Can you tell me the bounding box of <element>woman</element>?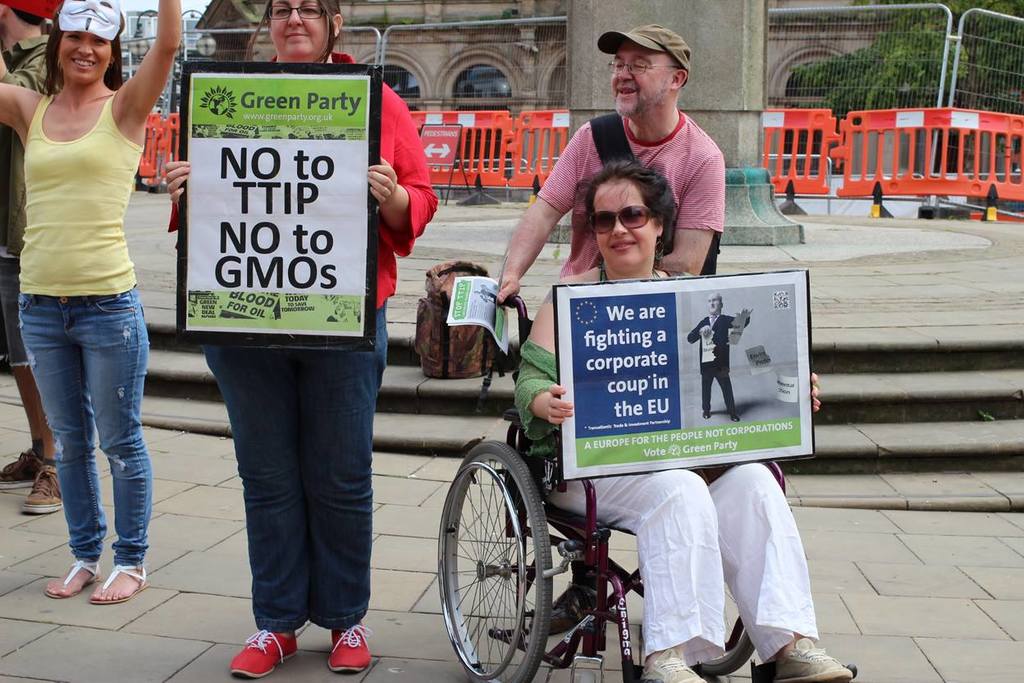
(x1=506, y1=158, x2=857, y2=682).
